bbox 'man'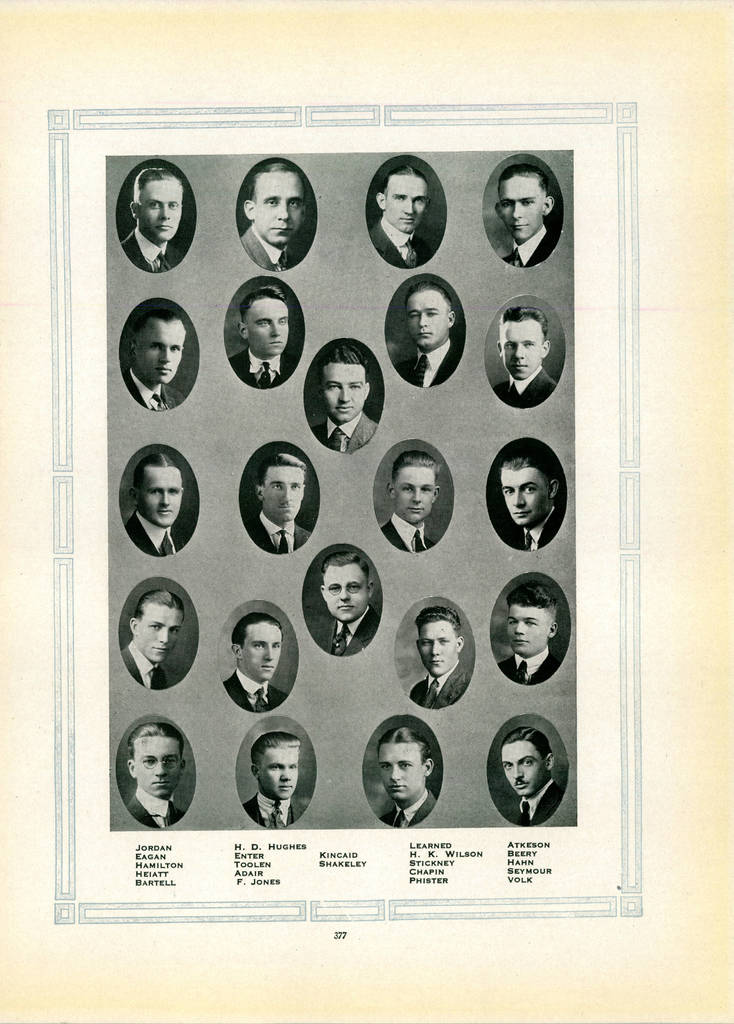
region(125, 723, 188, 829)
